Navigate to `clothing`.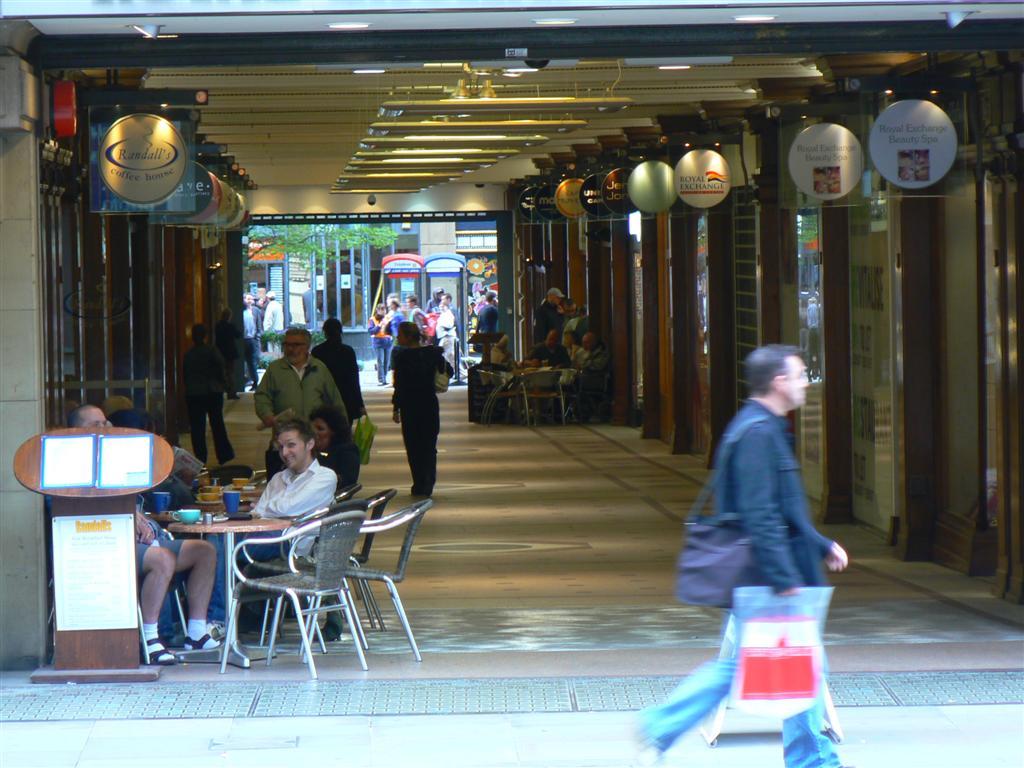
Navigation target: crop(440, 311, 454, 361).
